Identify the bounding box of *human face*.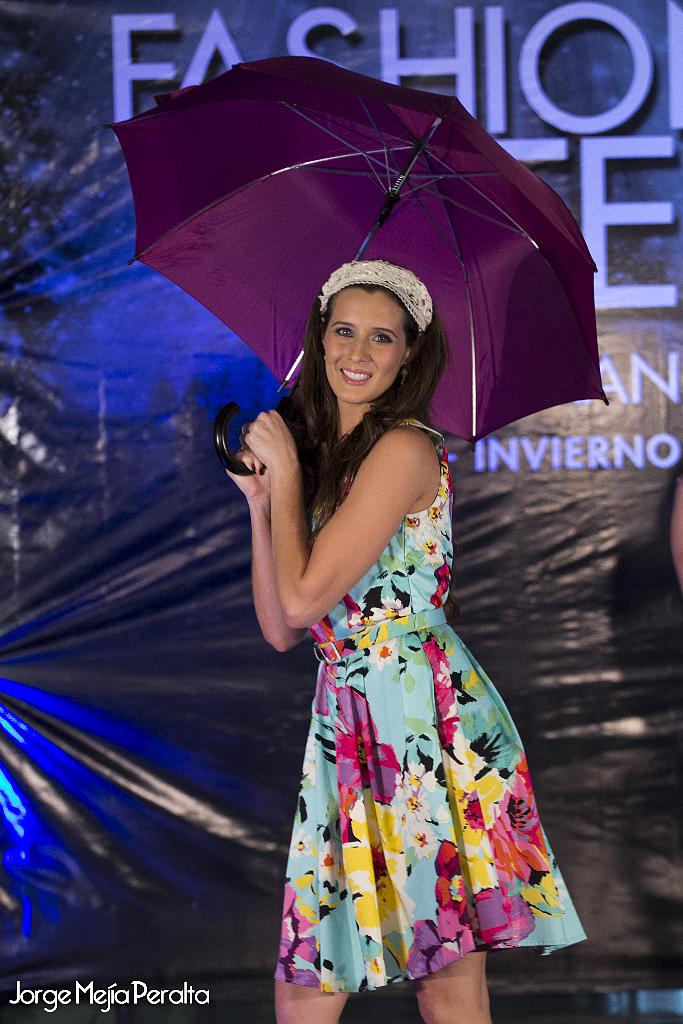
[x1=324, y1=291, x2=413, y2=403].
